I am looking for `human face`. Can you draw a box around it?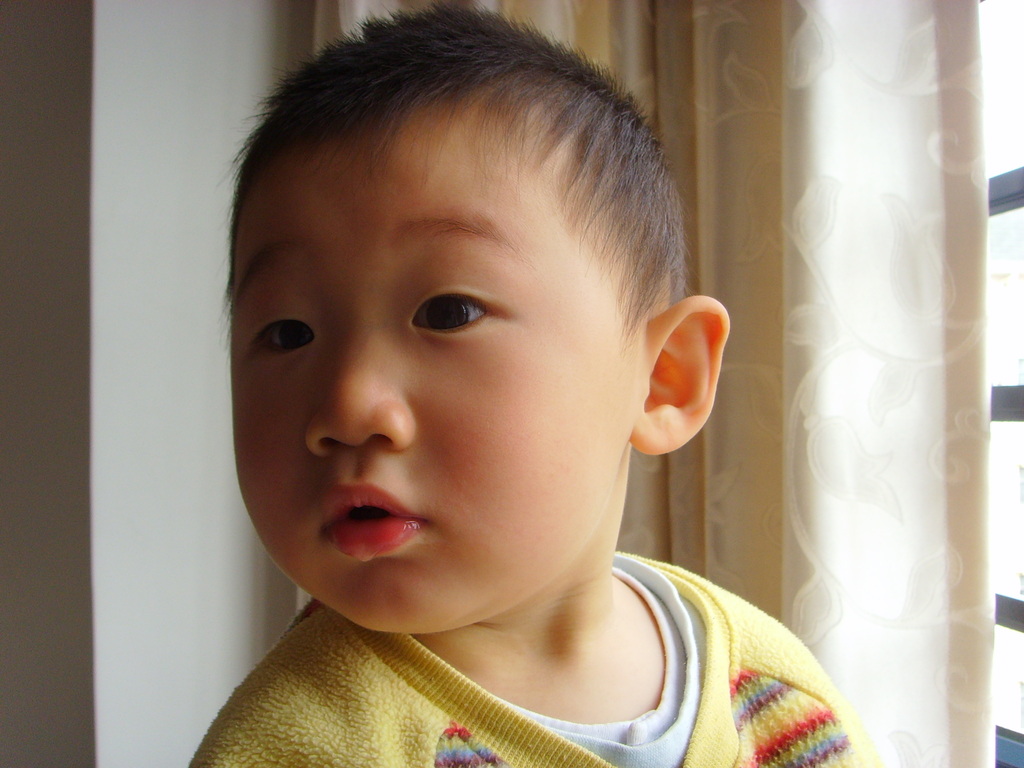
Sure, the bounding box is [x1=229, y1=105, x2=632, y2=639].
